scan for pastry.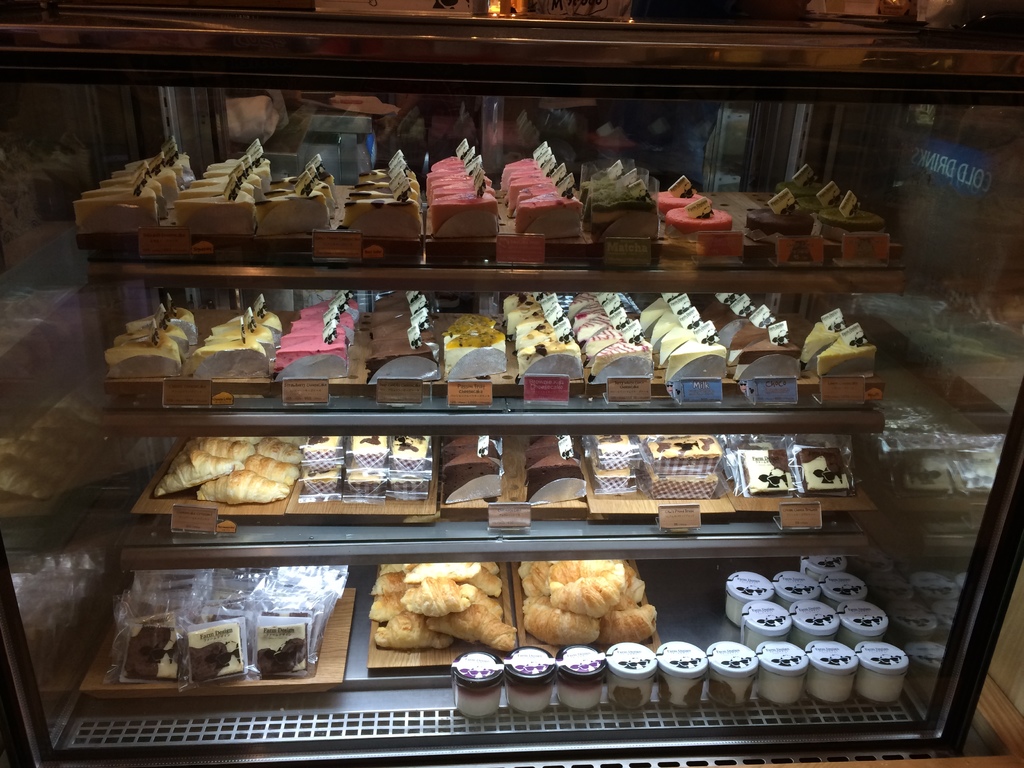
Scan result: rect(524, 432, 581, 499).
